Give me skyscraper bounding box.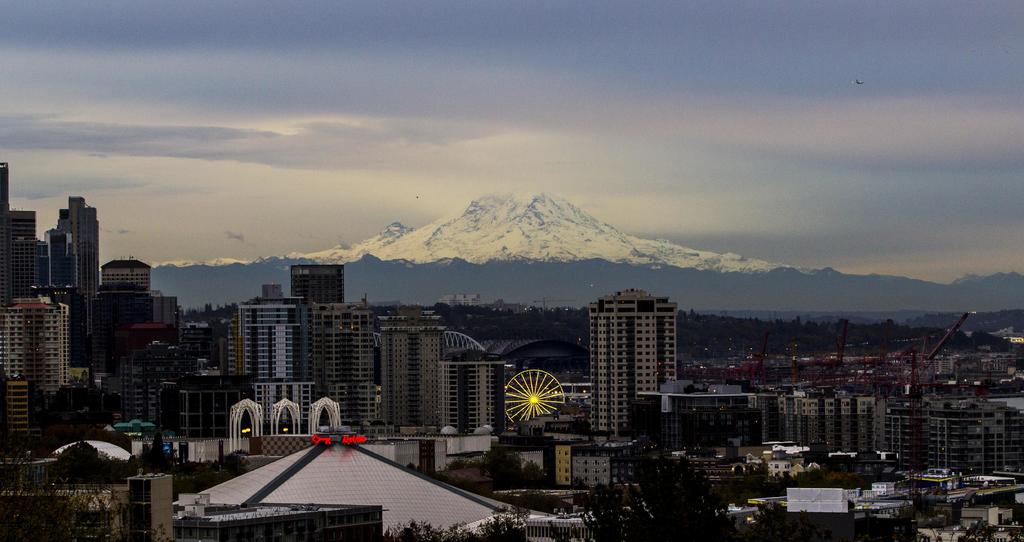
(366, 317, 456, 418).
